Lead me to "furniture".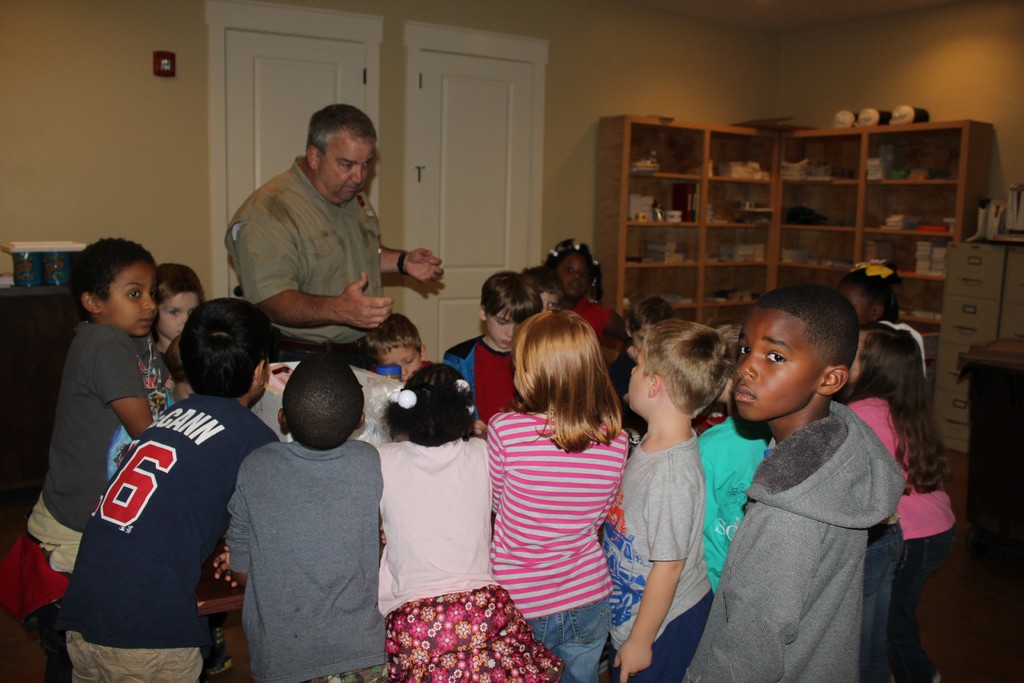
Lead to bbox(0, 276, 92, 539).
